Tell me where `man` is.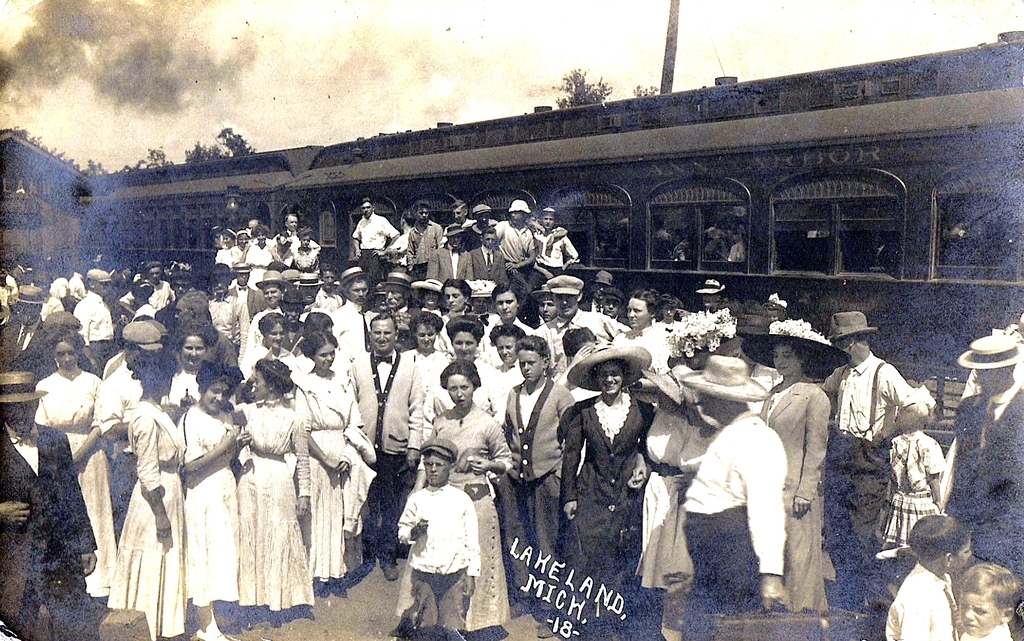
`man` is at (x1=280, y1=217, x2=310, y2=248).
